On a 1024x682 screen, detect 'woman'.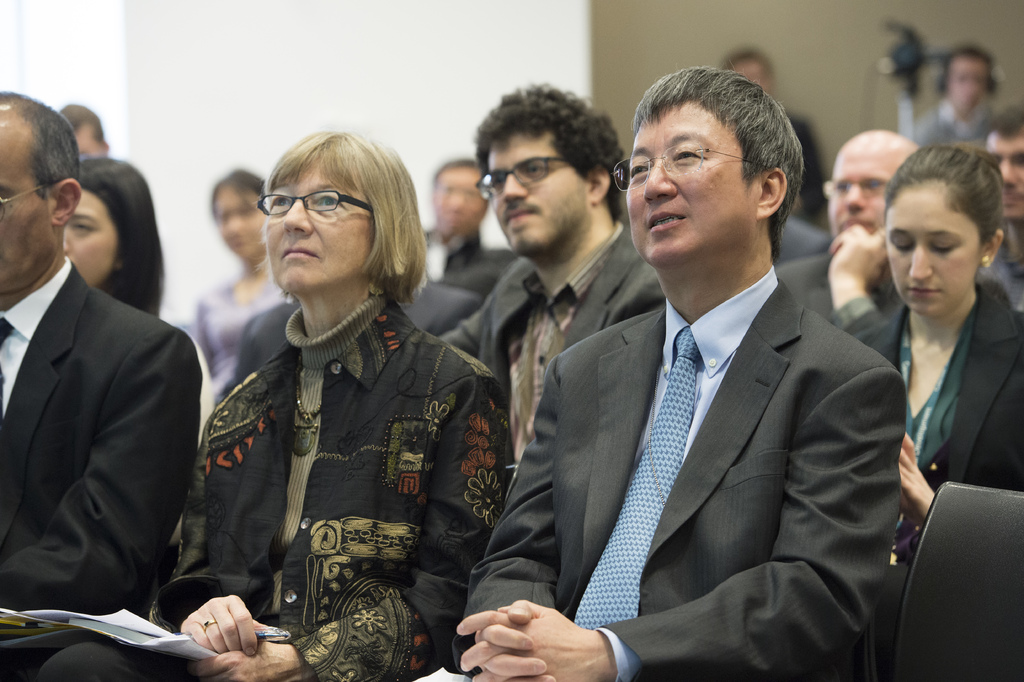
BBox(192, 169, 286, 392).
